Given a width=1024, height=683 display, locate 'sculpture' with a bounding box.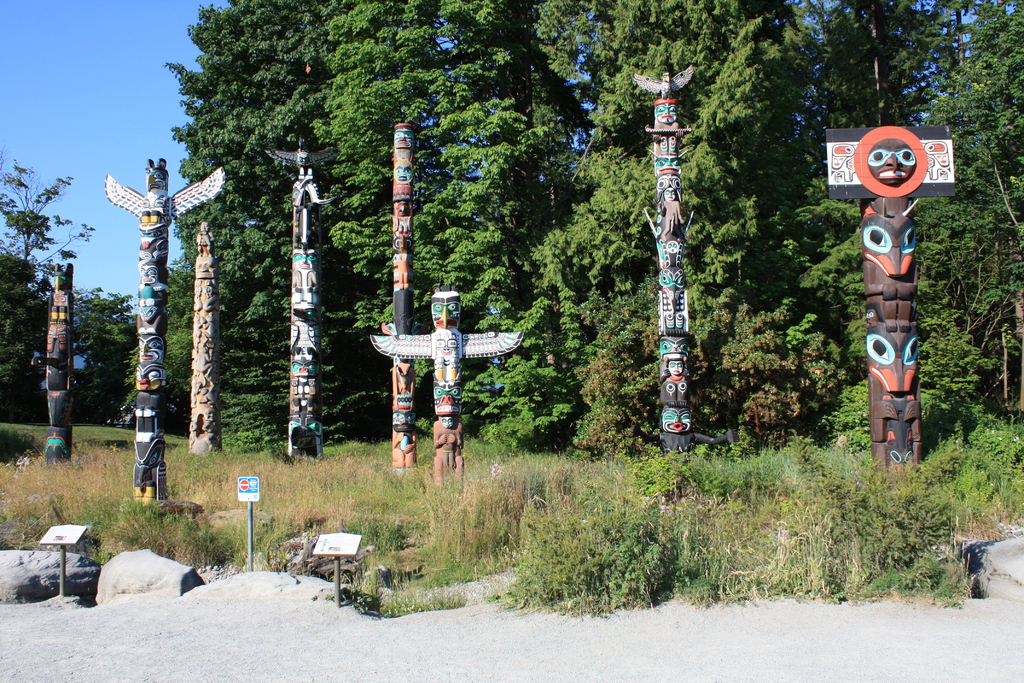
Located: (827,111,959,488).
